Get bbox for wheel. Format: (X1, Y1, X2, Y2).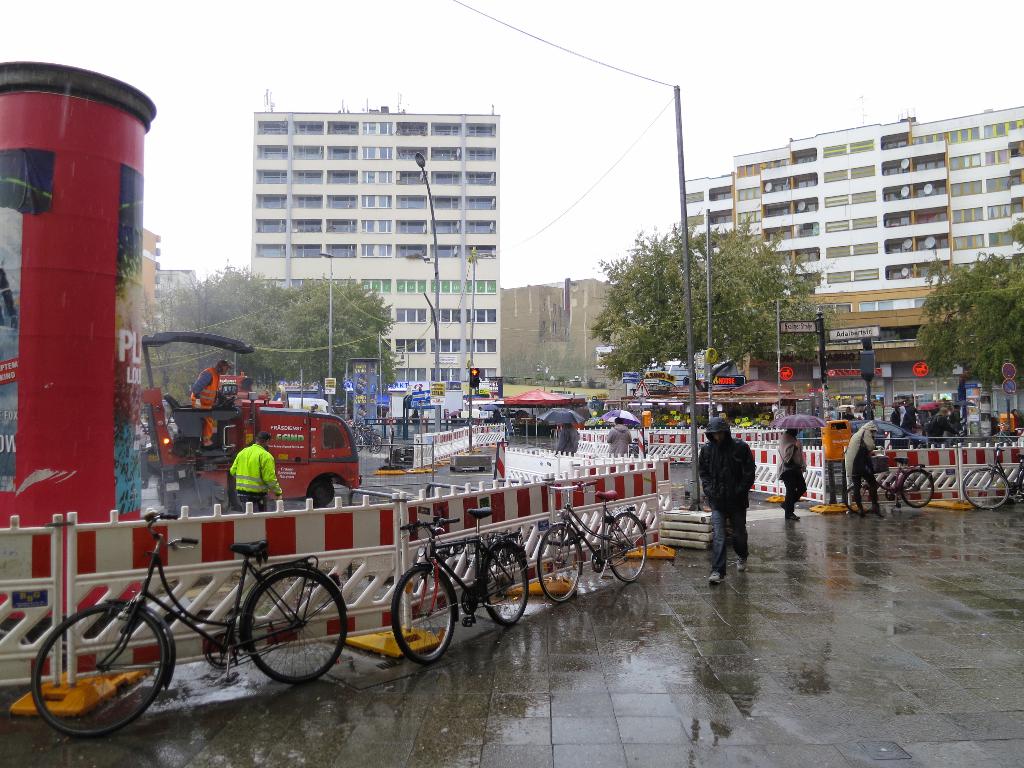
(391, 565, 454, 667).
